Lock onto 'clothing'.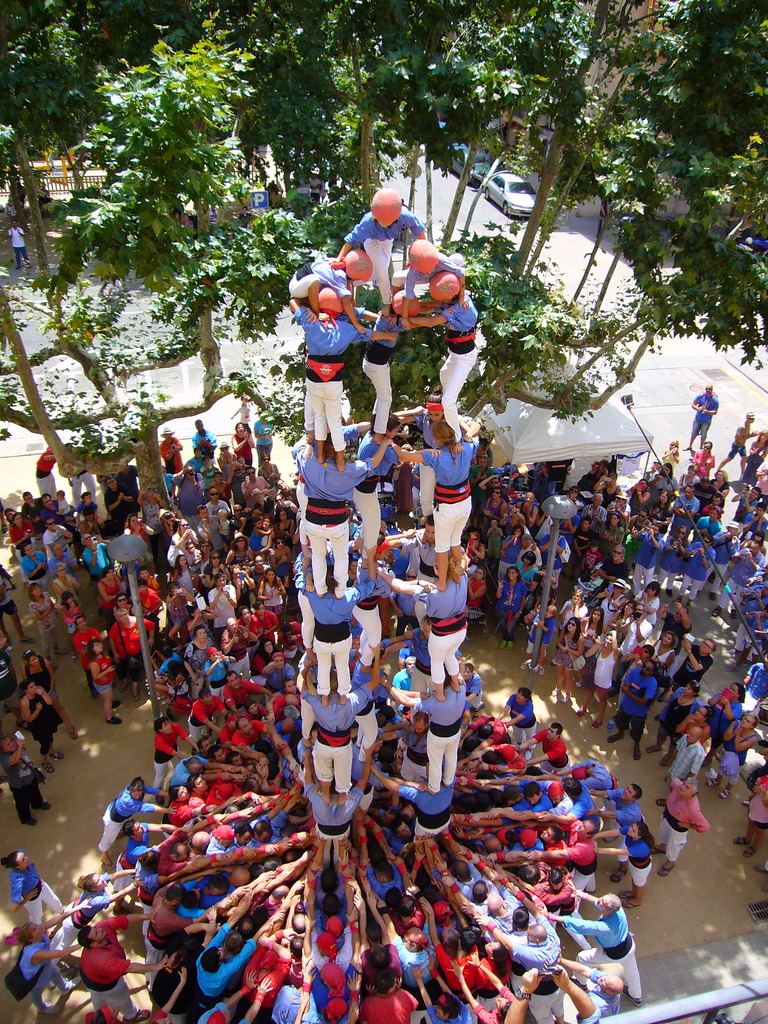
Locked: box=[167, 470, 205, 525].
